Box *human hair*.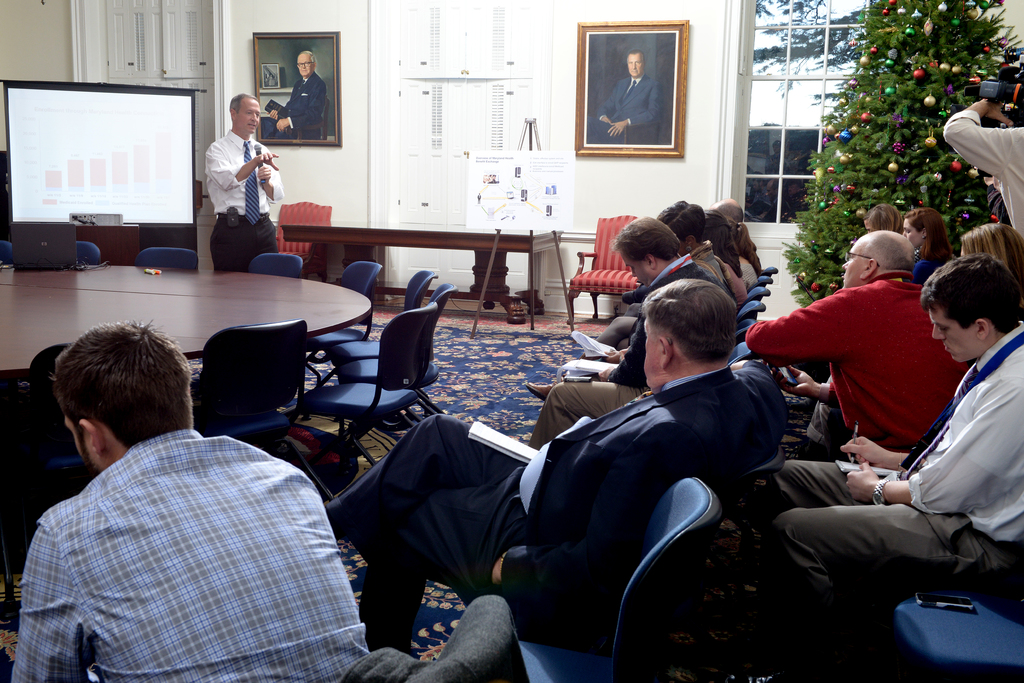
(641, 278, 731, 362).
